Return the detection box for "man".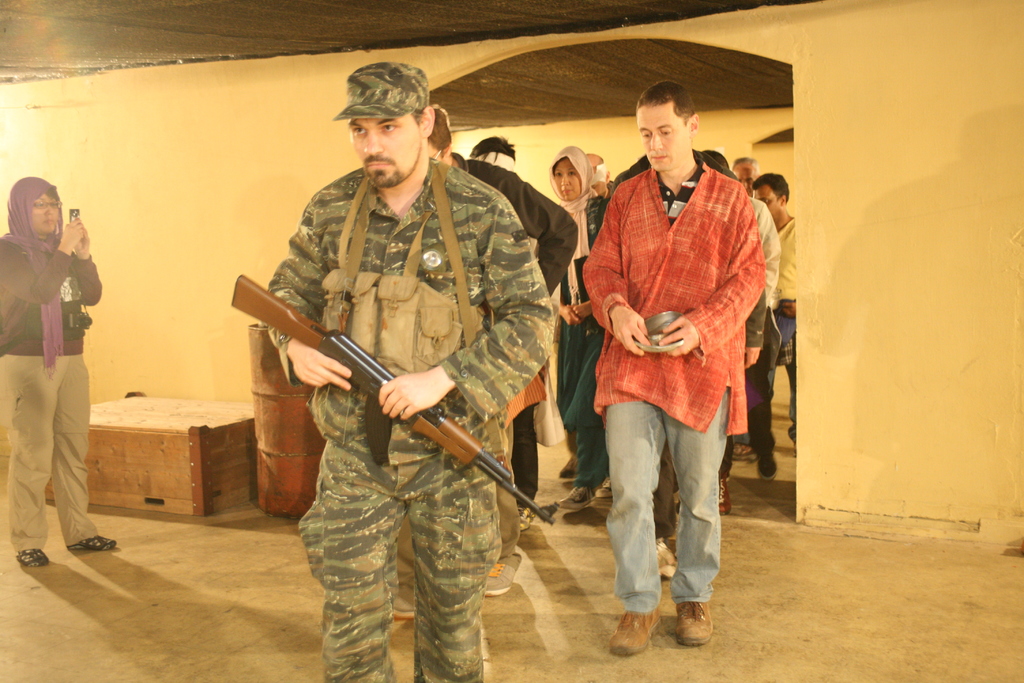
pyautogui.locateOnScreen(731, 158, 761, 459).
